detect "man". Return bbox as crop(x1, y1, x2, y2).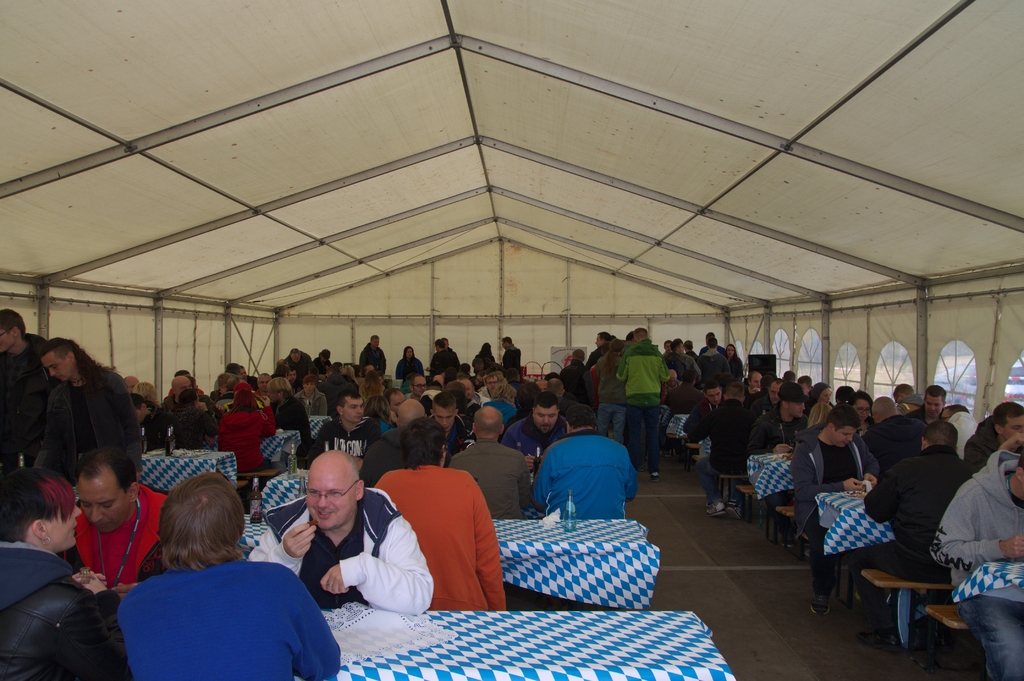
crop(694, 337, 731, 383).
